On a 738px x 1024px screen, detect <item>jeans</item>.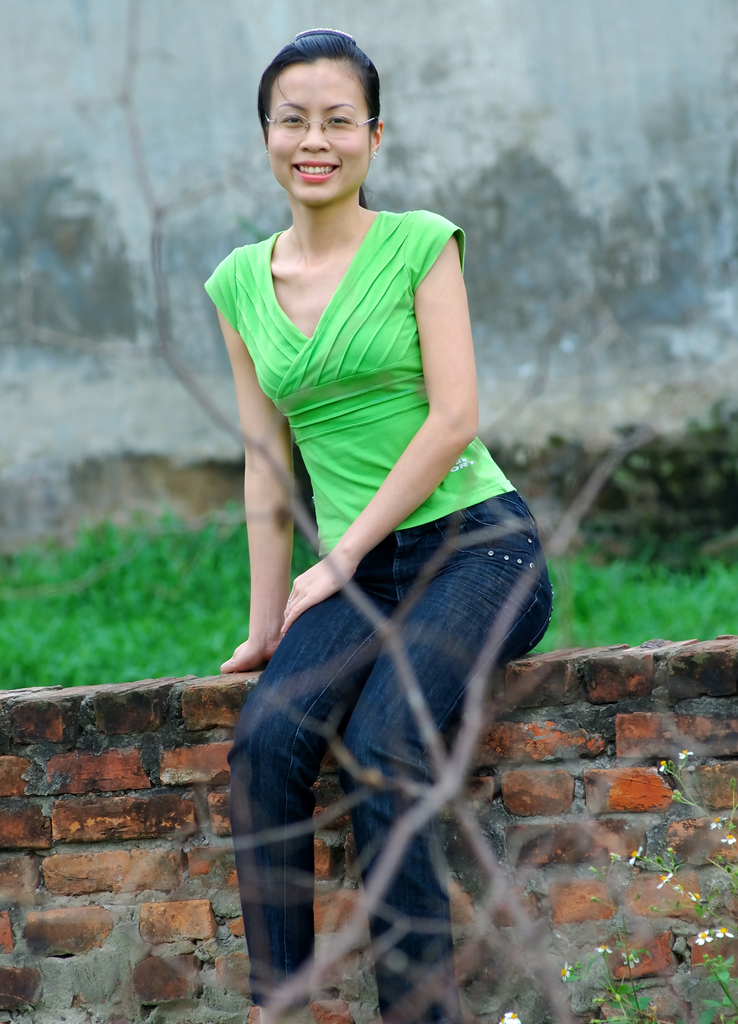
224:493:553:1022.
